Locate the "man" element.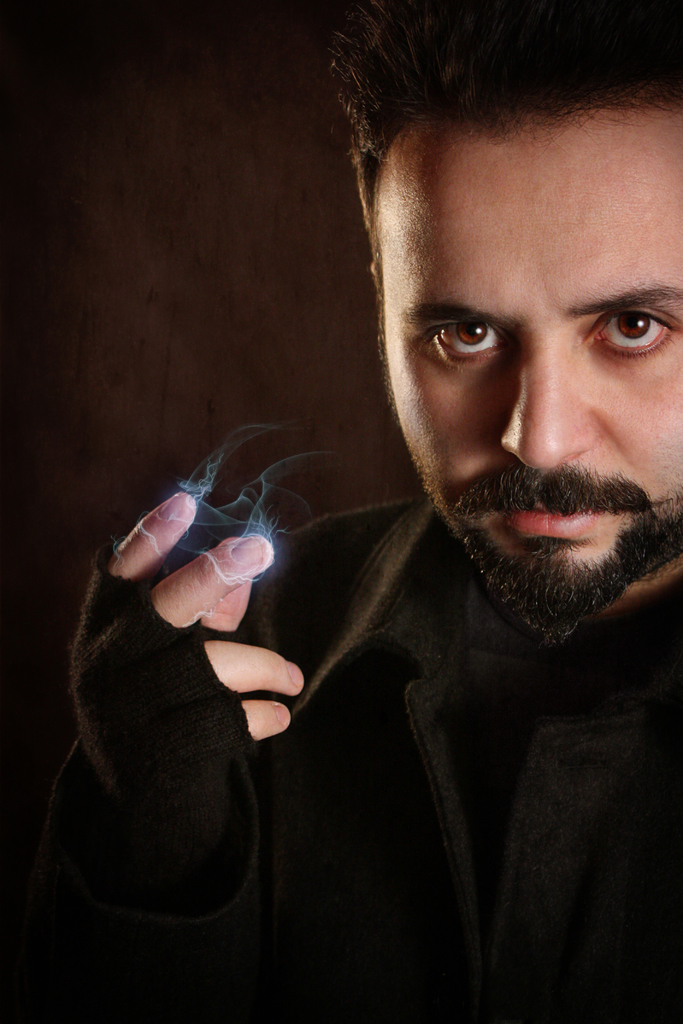
Element bbox: 0, 0, 682, 1023.
